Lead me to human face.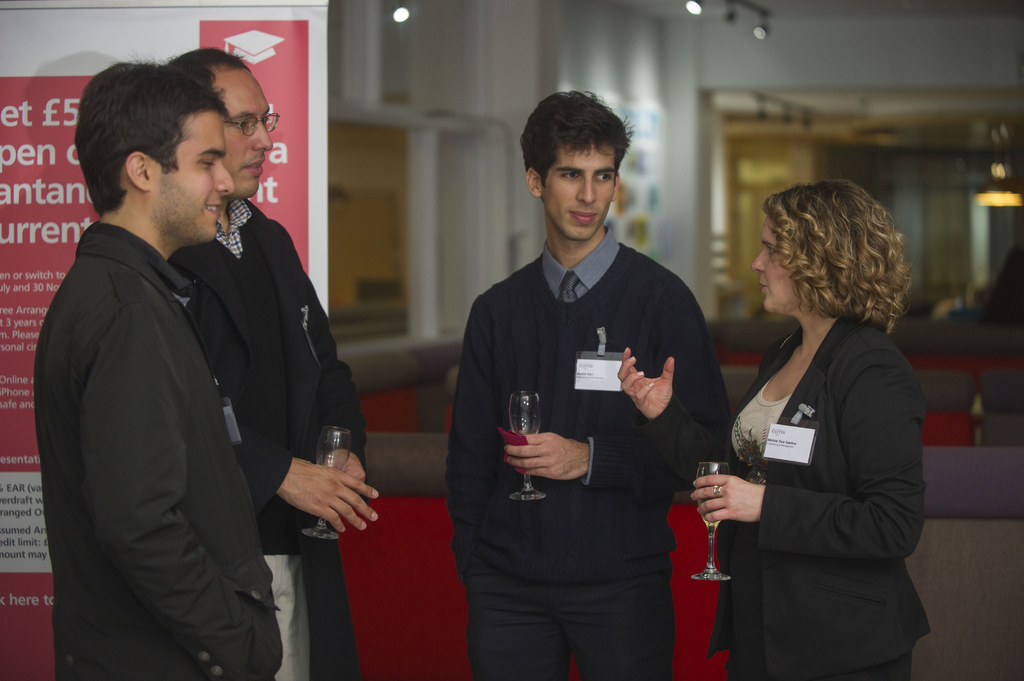
Lead to [216, 66, 280, 195].
